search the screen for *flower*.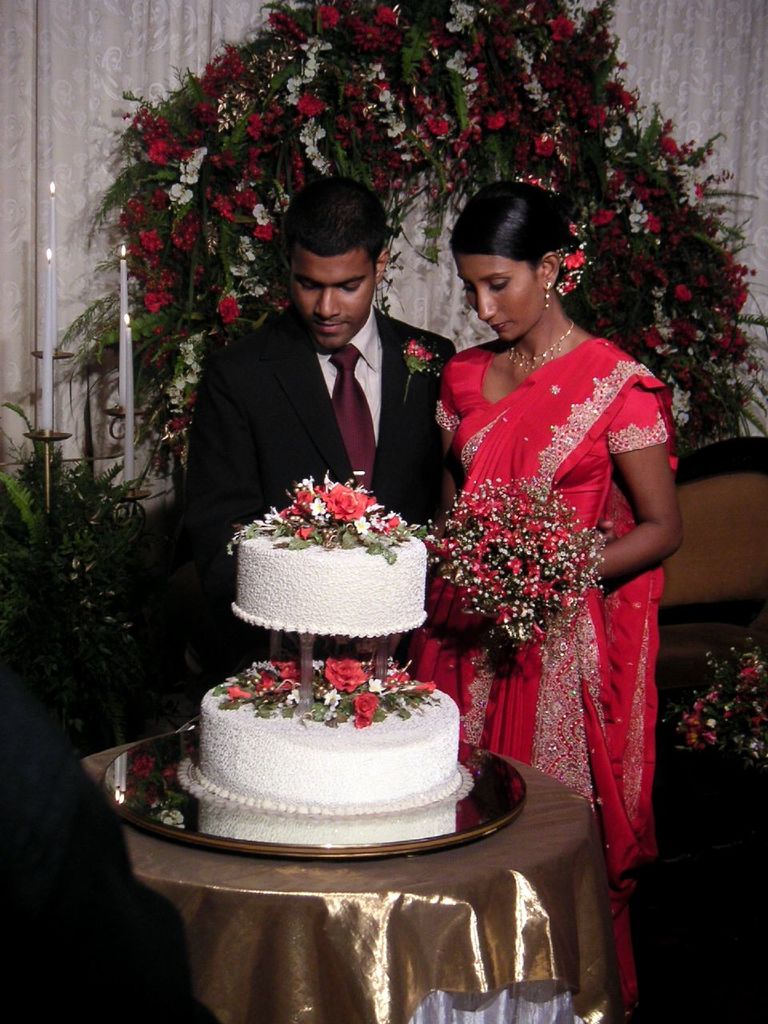
Found at pyautogui.locateOnScreen(320, 478, 369, 516).
